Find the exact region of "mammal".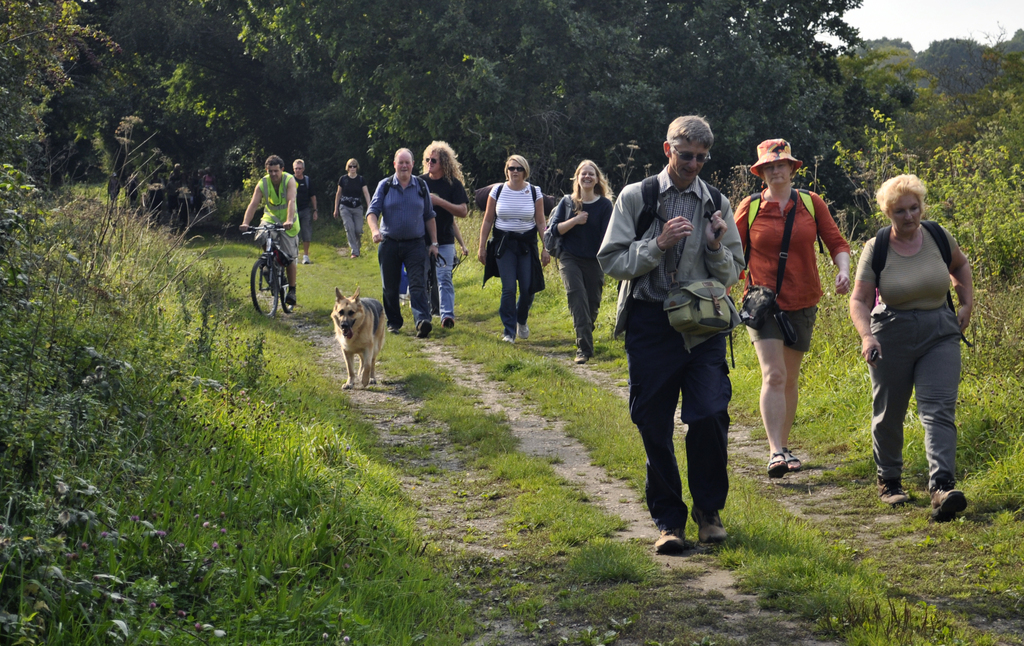
Exact region: box=[328, 158, 374, 261].
